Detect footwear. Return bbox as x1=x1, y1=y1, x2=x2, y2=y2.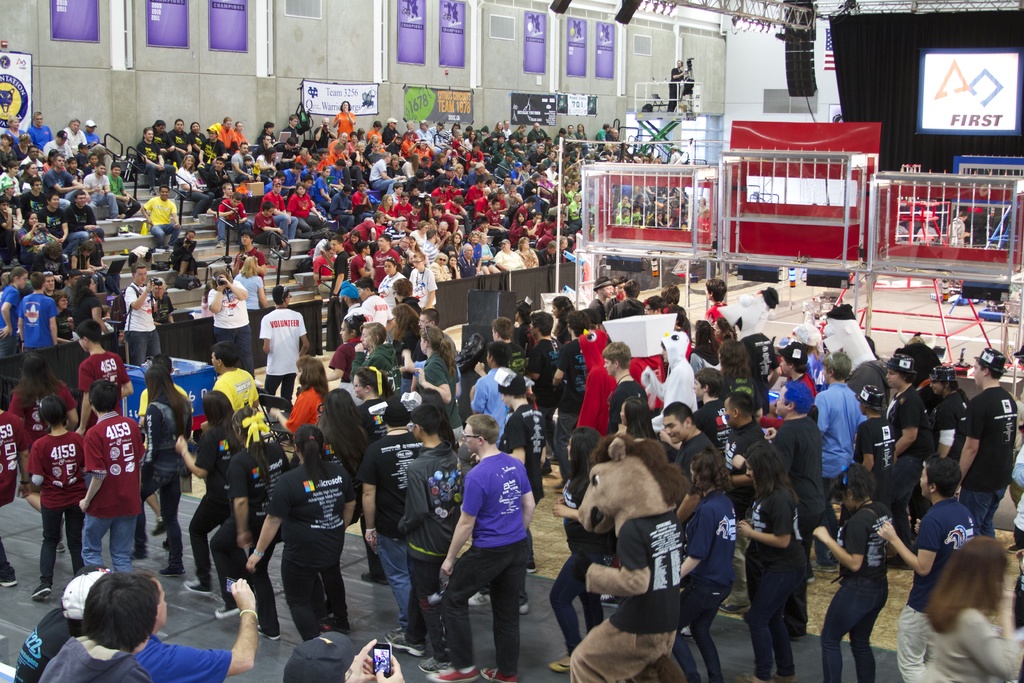
x1=806, y1=557, x2=811, y2=588.
